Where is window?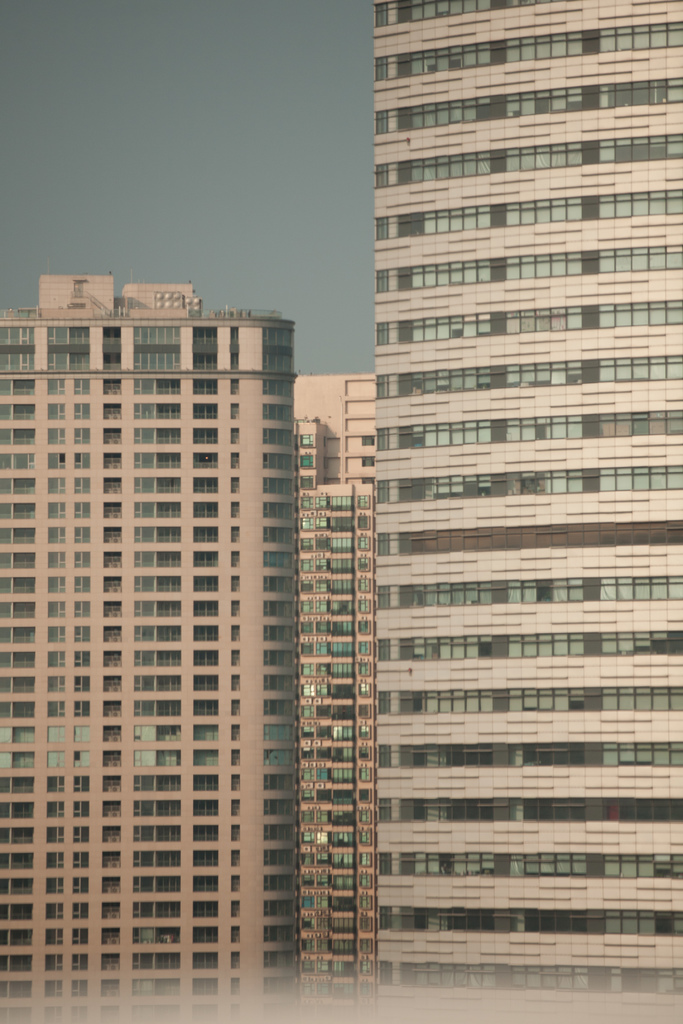
select_region(0, 875, 36, 898).
